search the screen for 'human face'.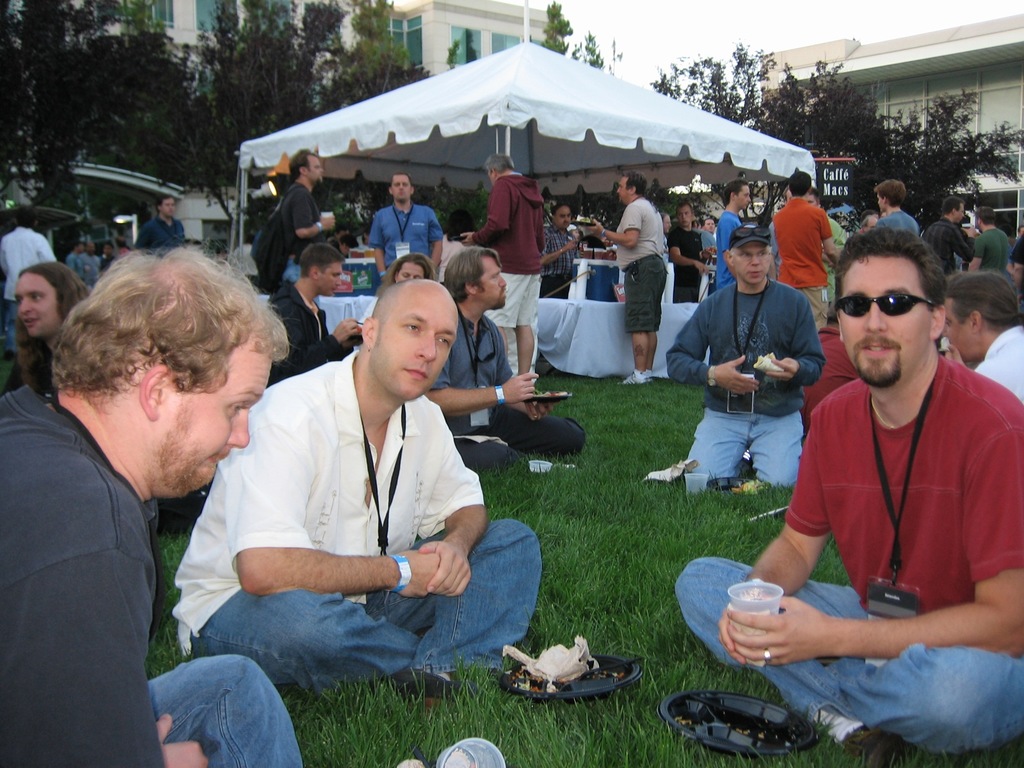
Found at (13,273,57,336).
